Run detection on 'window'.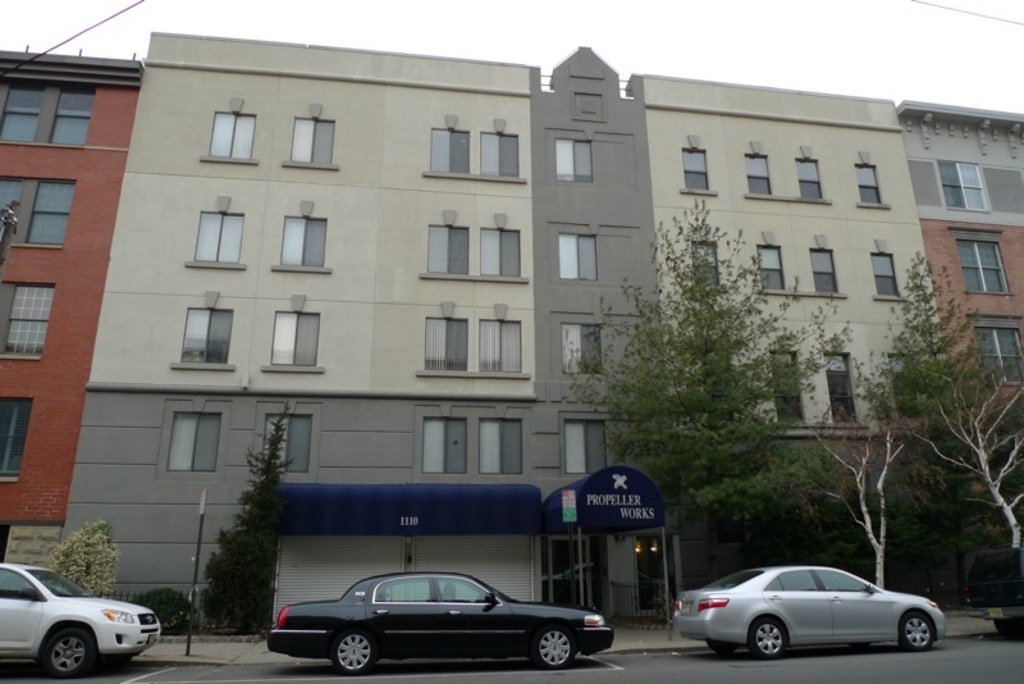
Result: (x1=872, y1=251, x2=899, y2=295).
